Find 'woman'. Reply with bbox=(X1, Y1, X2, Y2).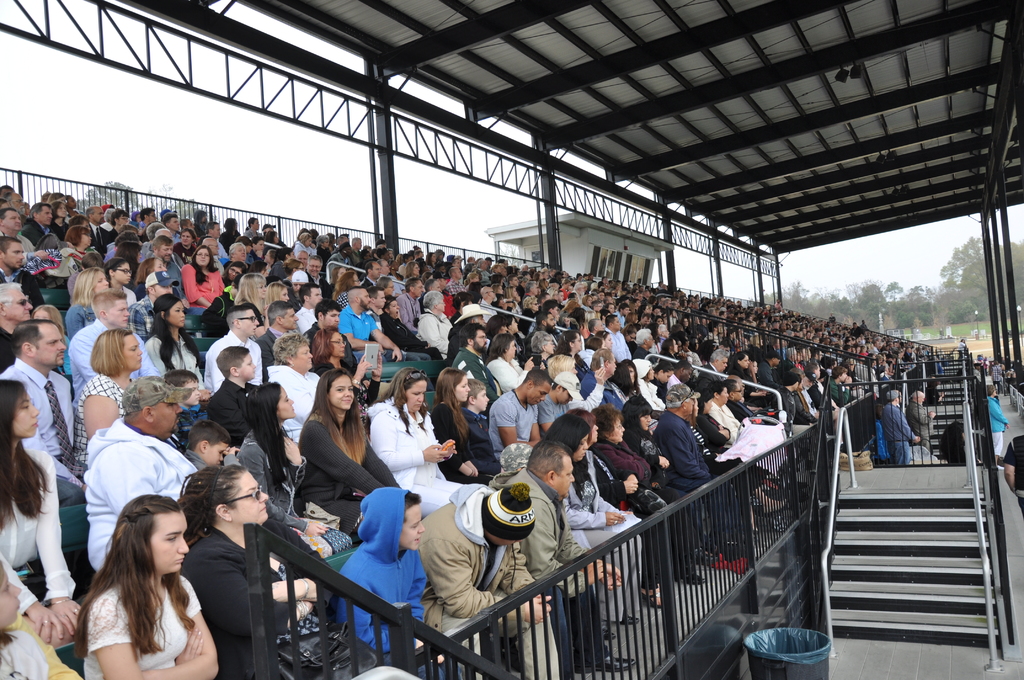
bbox=(232, 270, 269, 310).
